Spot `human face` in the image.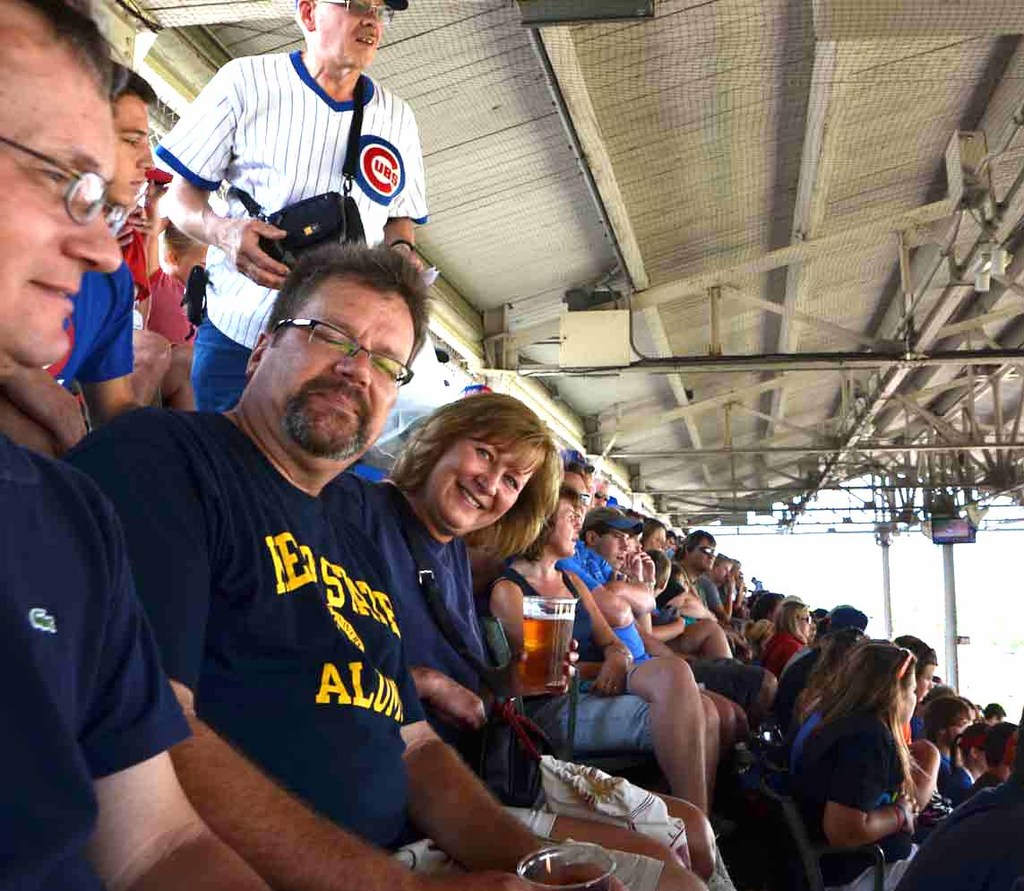
`human face` found at left=111, top=108, right=155, bottom=204.
